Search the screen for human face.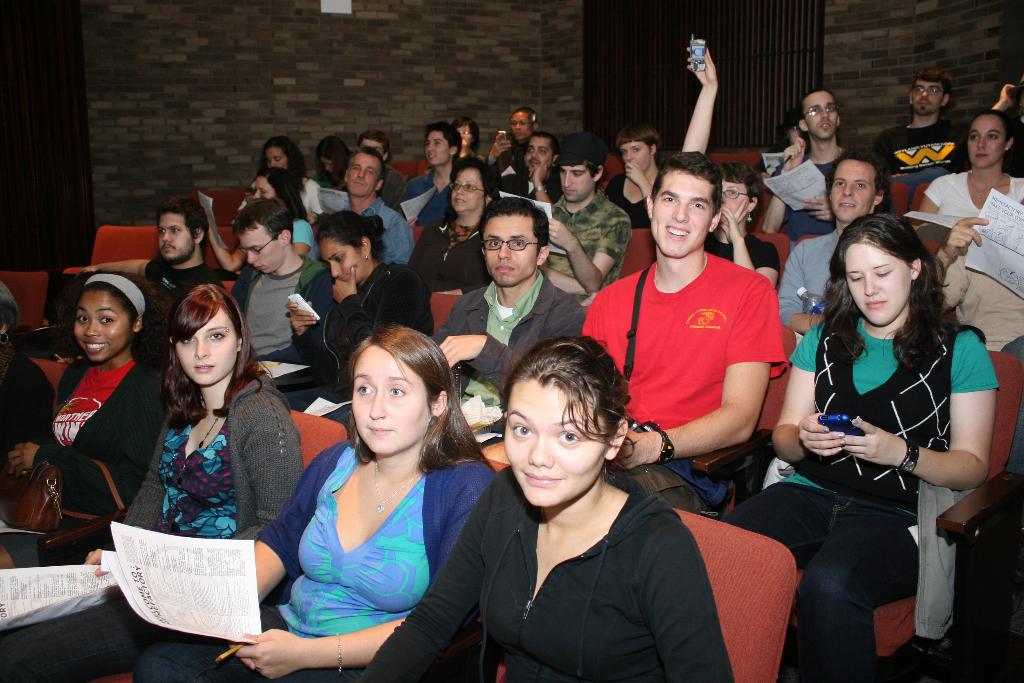
Found at left=509, top=111, right=532, bottom=140.
